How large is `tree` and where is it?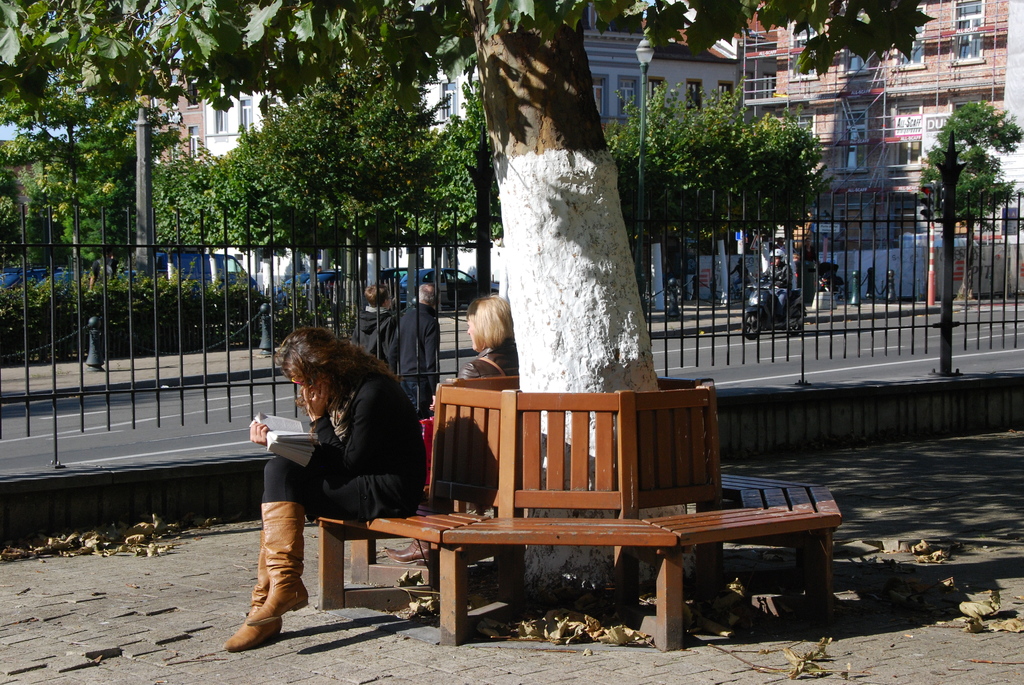
Bounding box: (0, 0, 939, 595).
